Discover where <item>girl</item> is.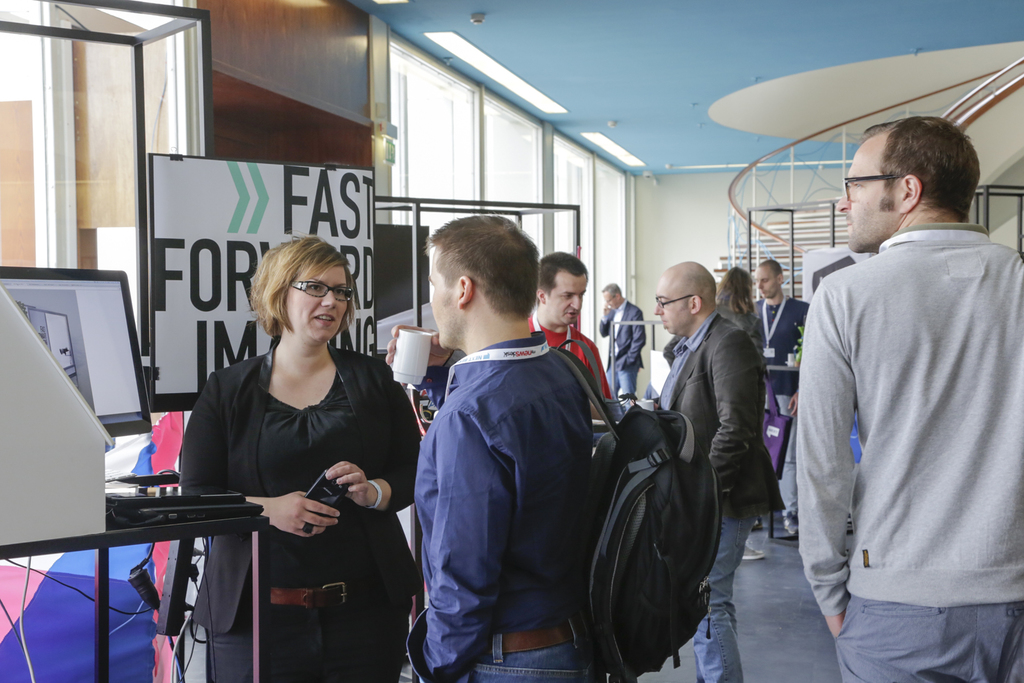
Discovered at locate(175, 241, 415, 682).
